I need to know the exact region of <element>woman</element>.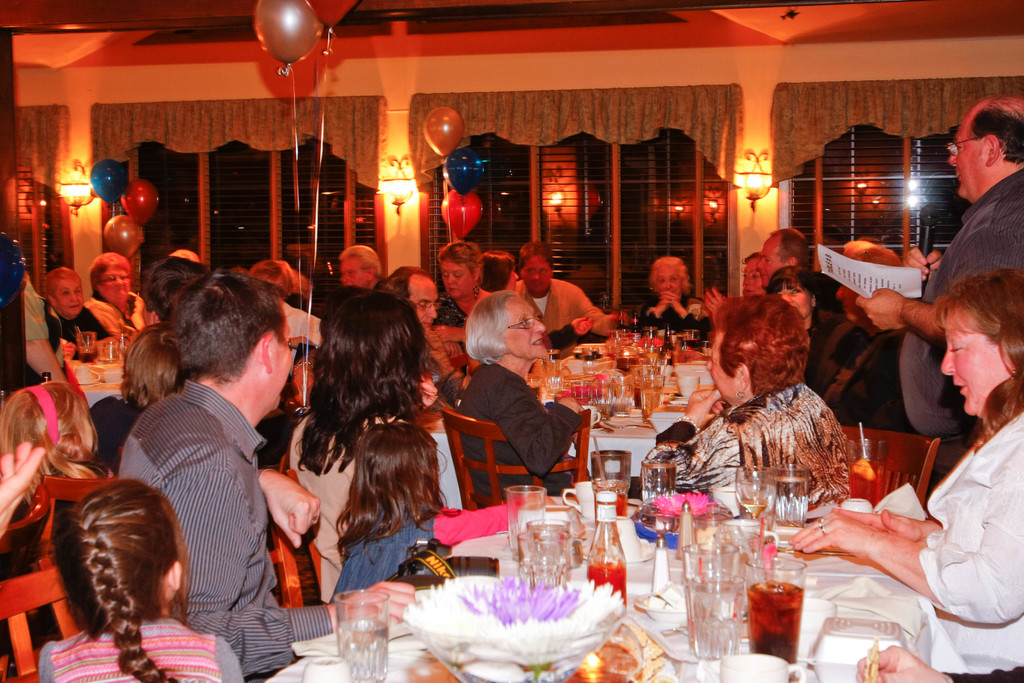
Region: rect(786, 276, 1023, 682).
